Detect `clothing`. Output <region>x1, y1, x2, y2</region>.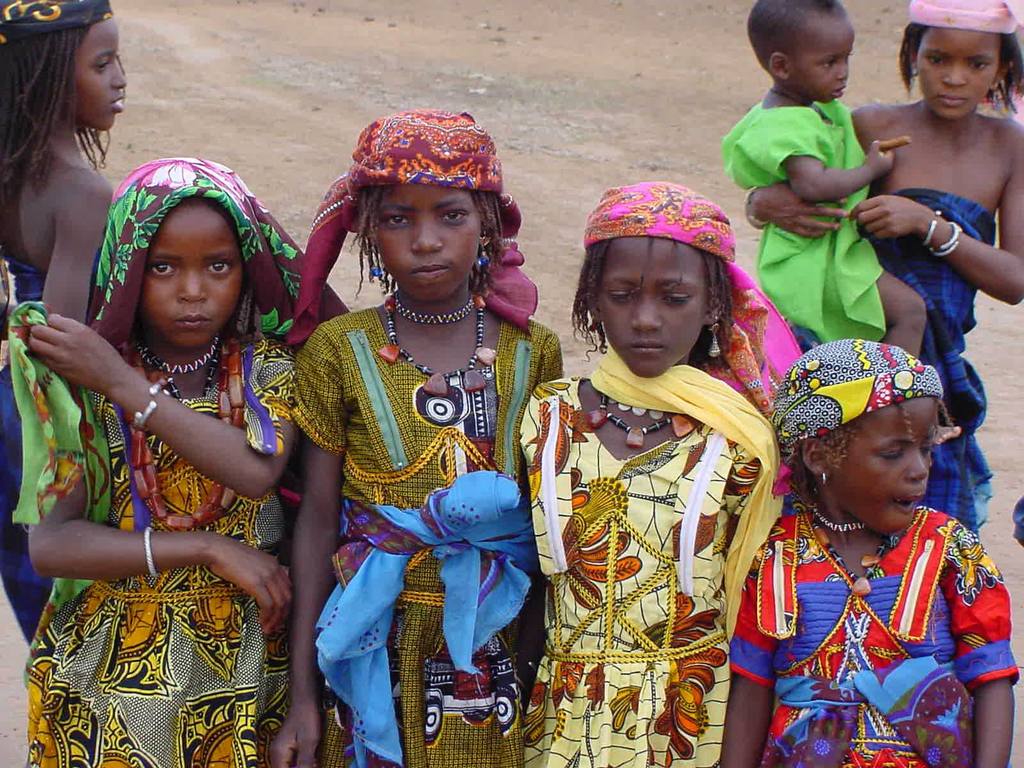
<region>786, 192, 1000, 534</region>.
